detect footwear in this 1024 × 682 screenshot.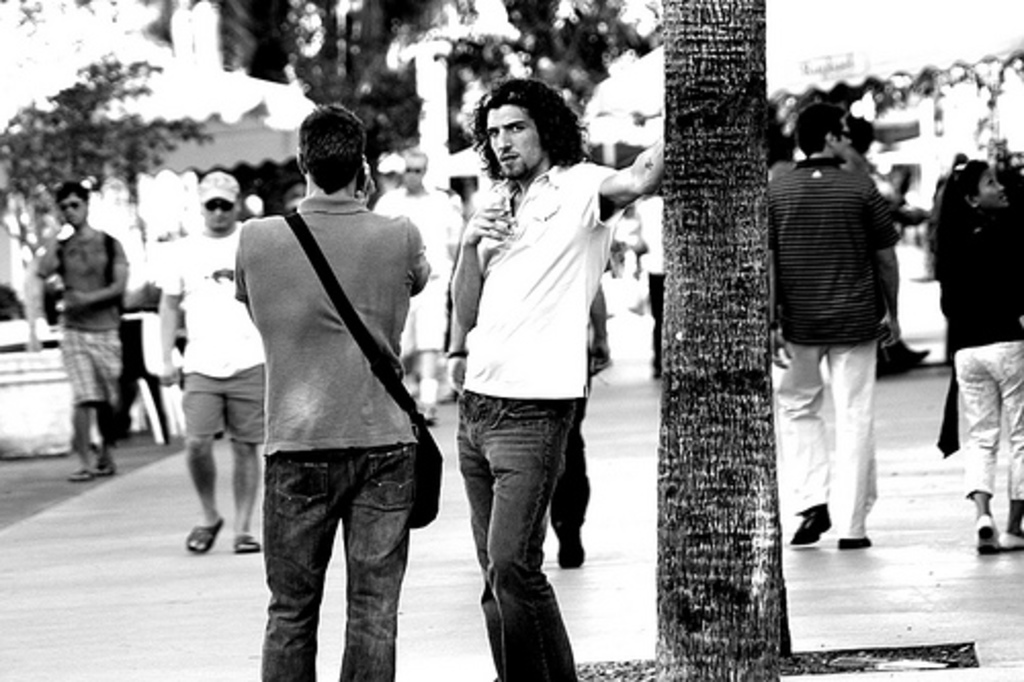
Detection: l=555, t=520, r=588, b=571.
